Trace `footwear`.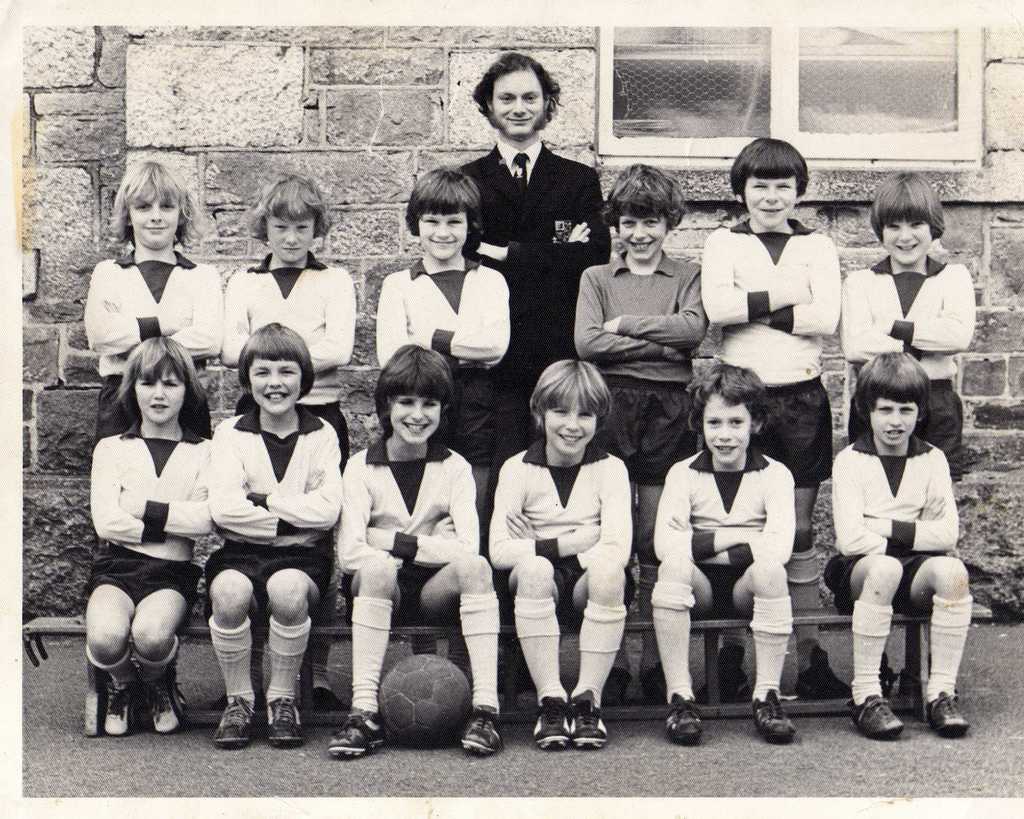
Traced to [844,693,906,736].
